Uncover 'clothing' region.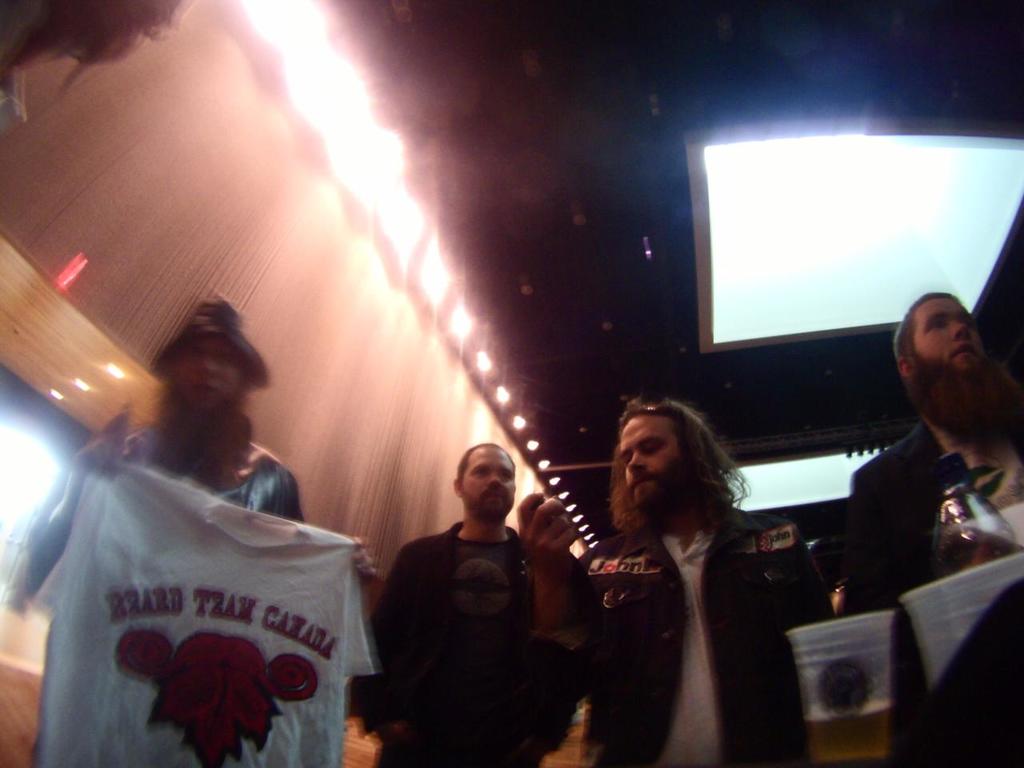
Uncovered: detection(370, 522, 590, 767).
